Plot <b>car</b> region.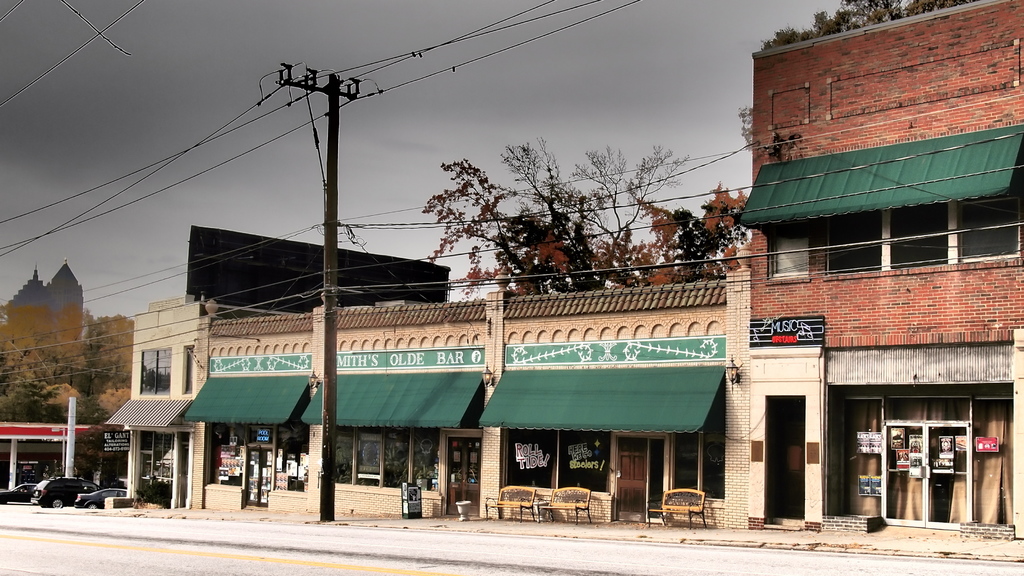
Plotted at <region>77, 488, 126, 506</region>.
